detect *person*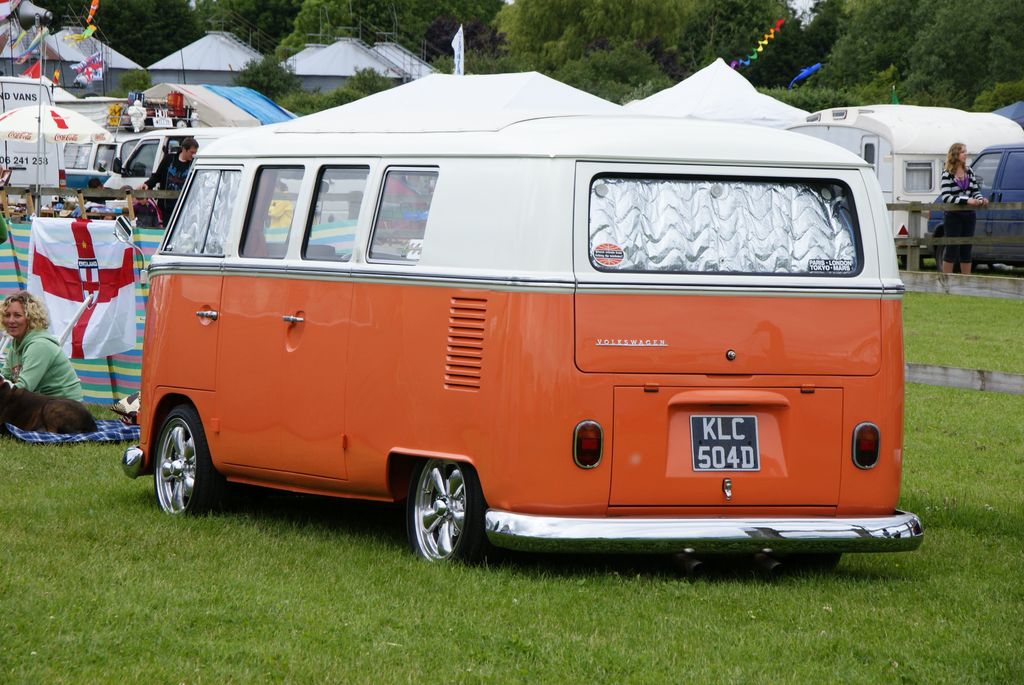
left=939, top=143, right=993, bottom=280
